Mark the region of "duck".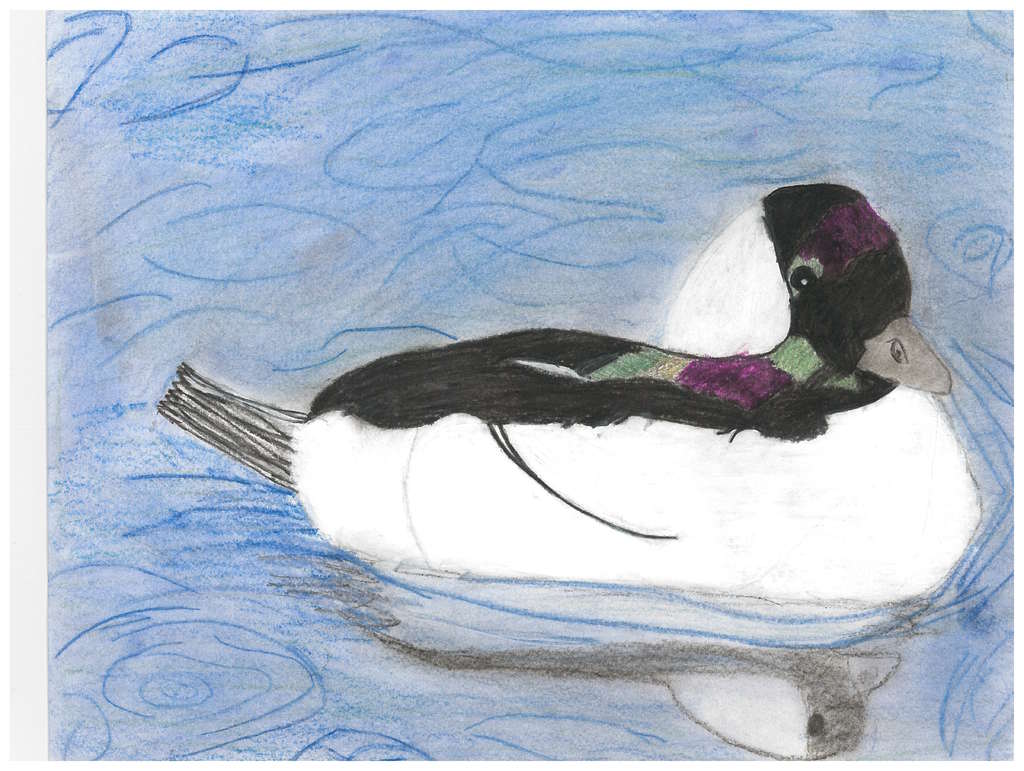
Region: [194, 147, 986, 573].
